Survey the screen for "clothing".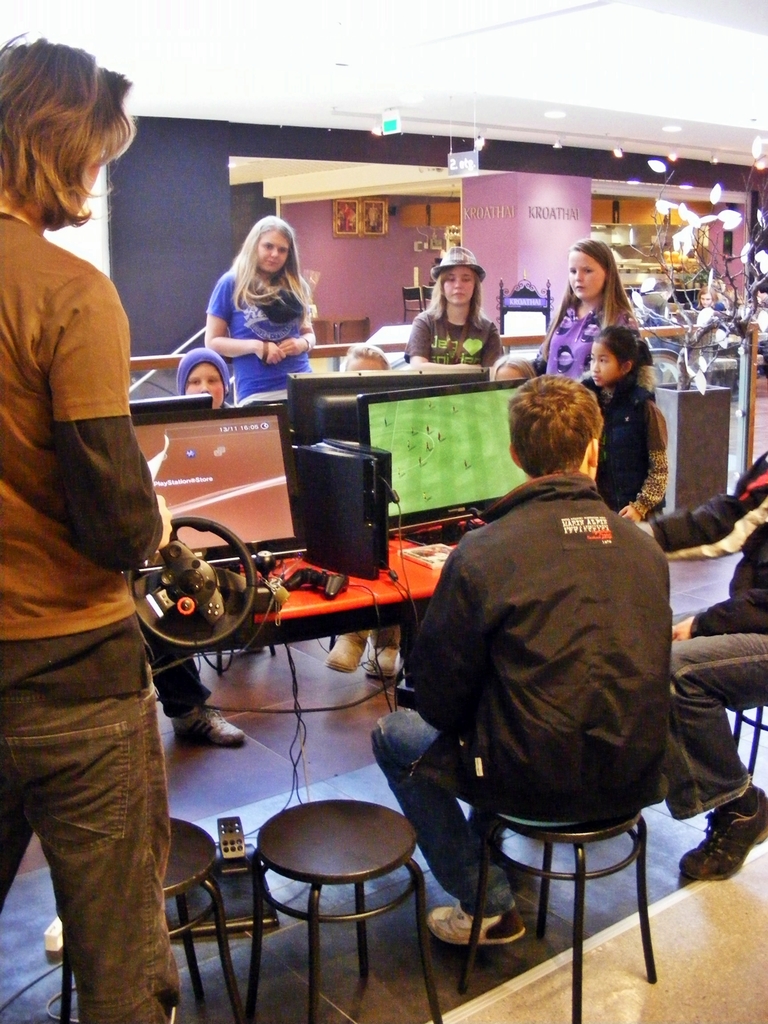
Survey found: Rect(535, 301, 642, 381).
